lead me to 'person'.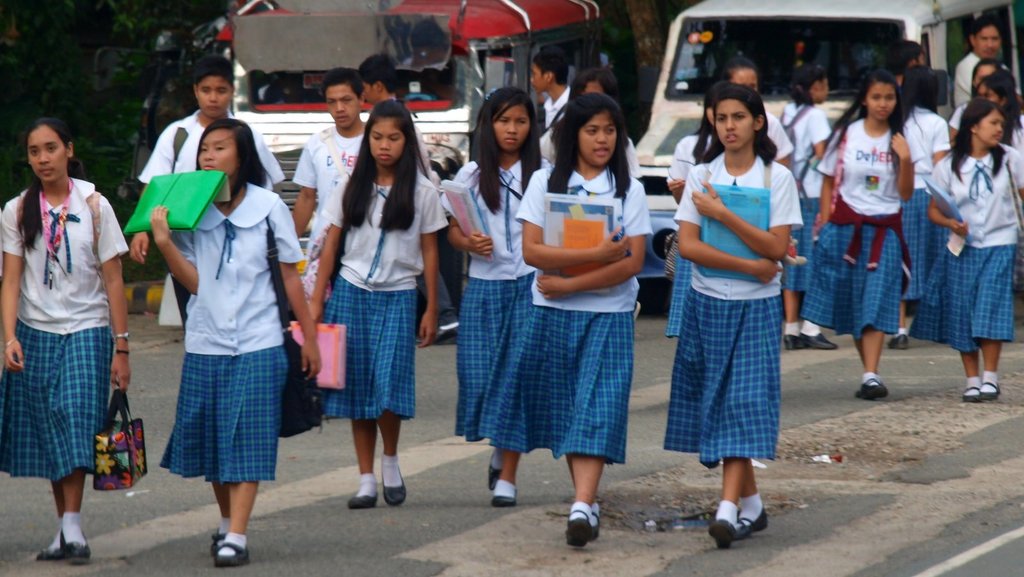
Lead to 659,79,737,347.
